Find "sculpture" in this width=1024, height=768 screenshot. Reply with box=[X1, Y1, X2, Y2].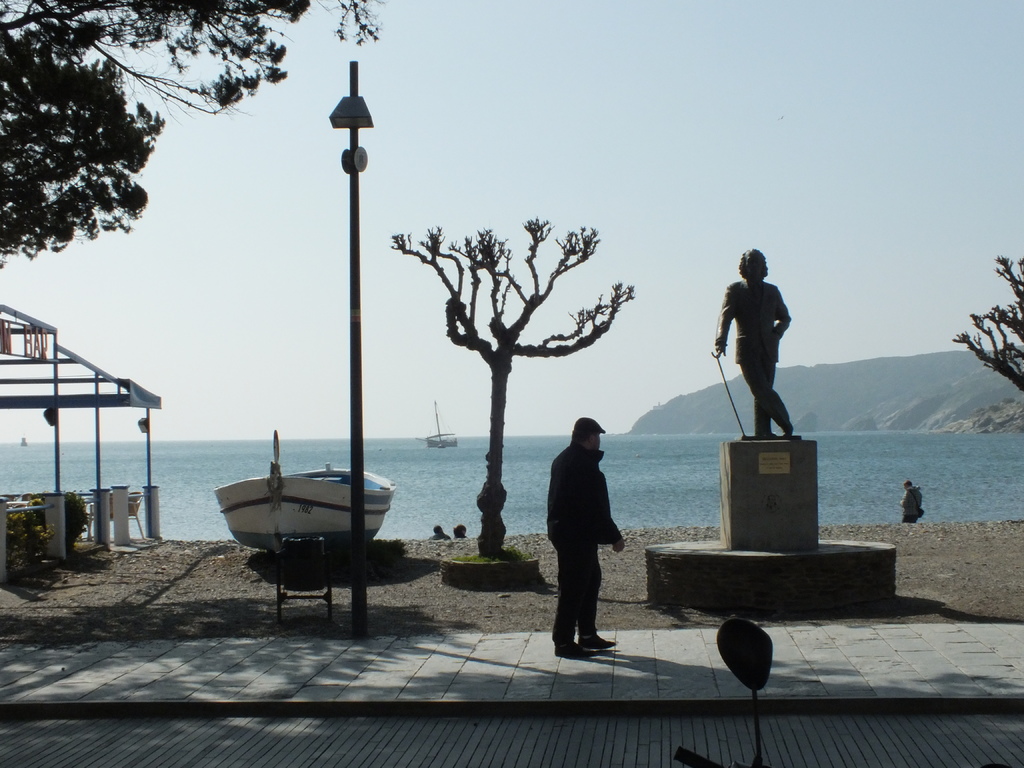
box=[714, 245, 811, 447].
